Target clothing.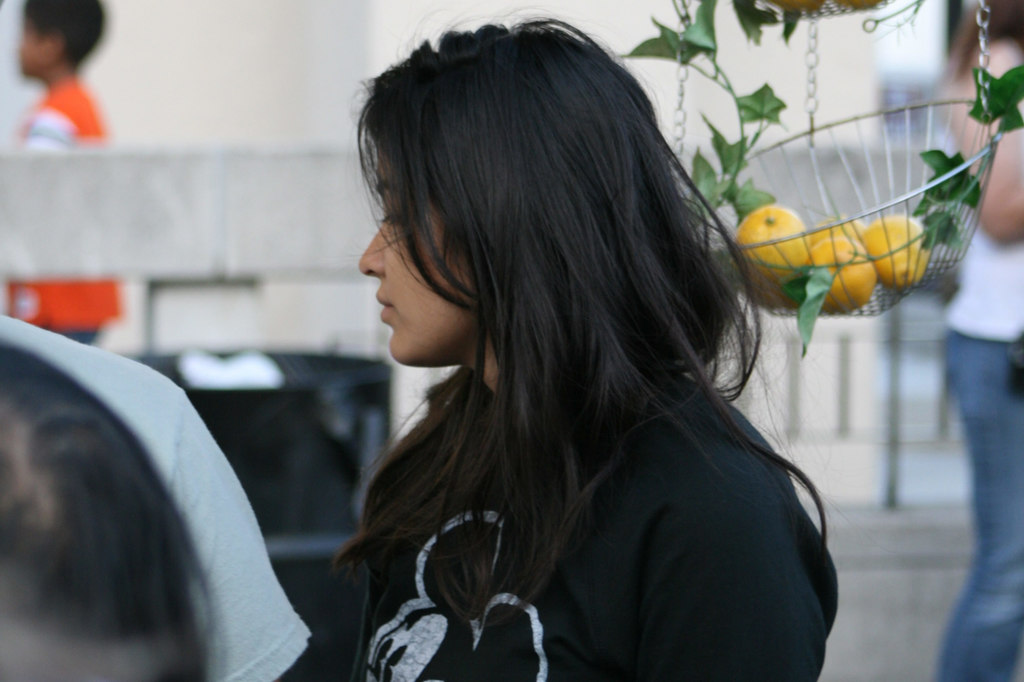
Target region: bbox=(0, 315, 314, 681).
